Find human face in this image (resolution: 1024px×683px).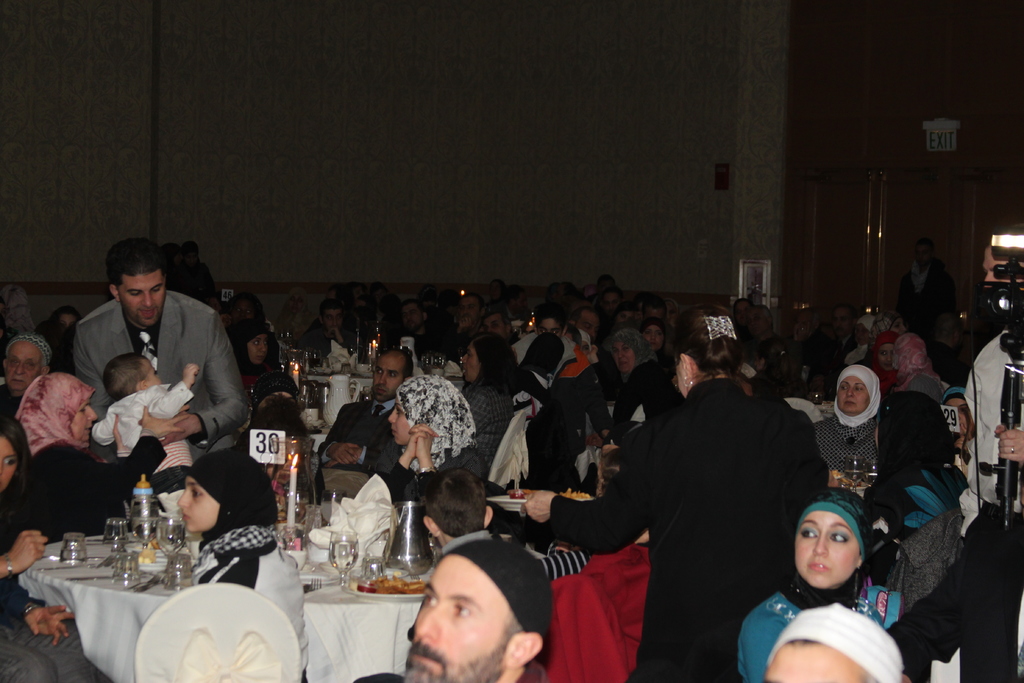
pyautogui.locateOnScreen(147, 363, 163, 383).
